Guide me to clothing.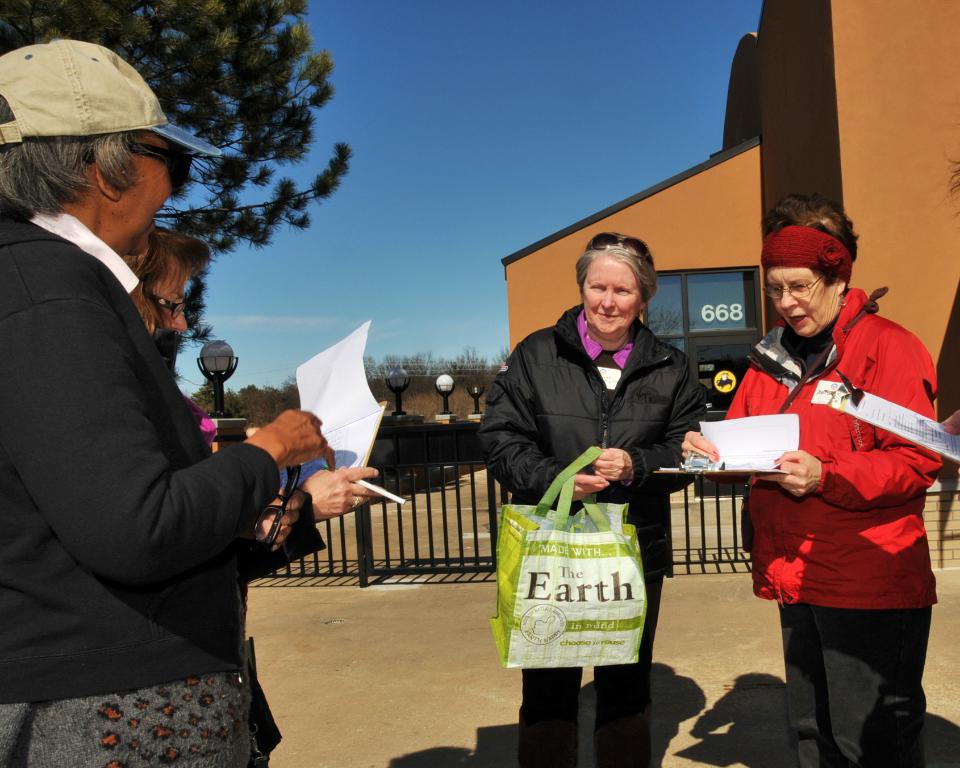
Guidance: <box>473,301,707,767</box>.
